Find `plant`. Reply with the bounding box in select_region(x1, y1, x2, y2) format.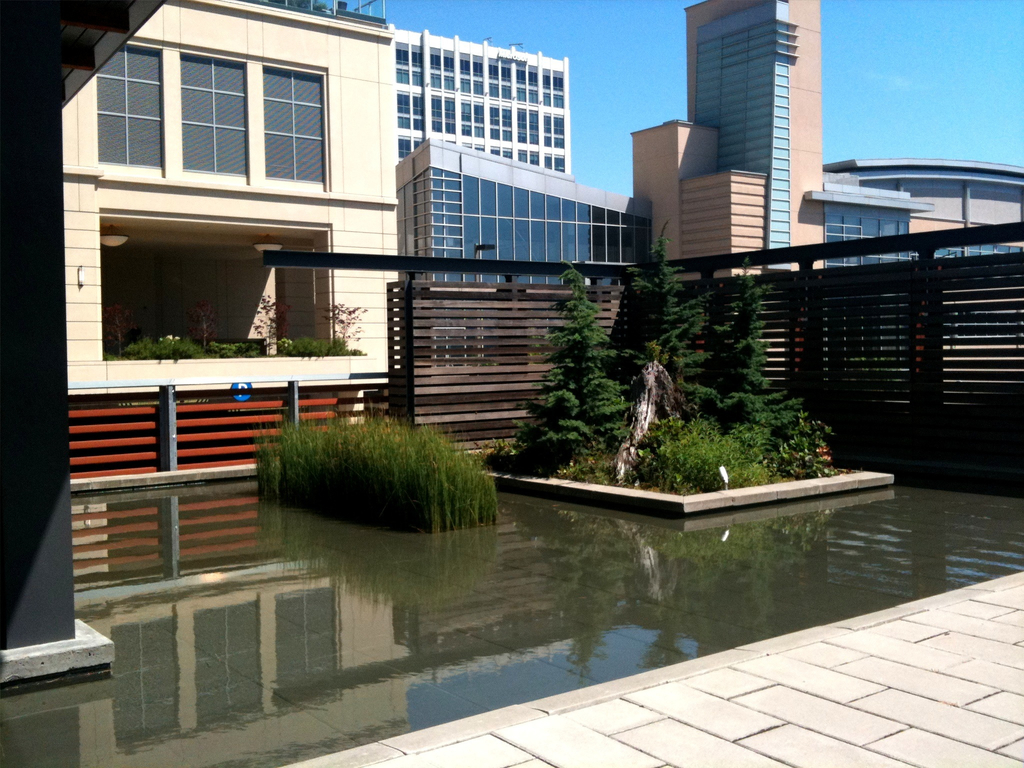
select_region(504, 263, 625, 468).
